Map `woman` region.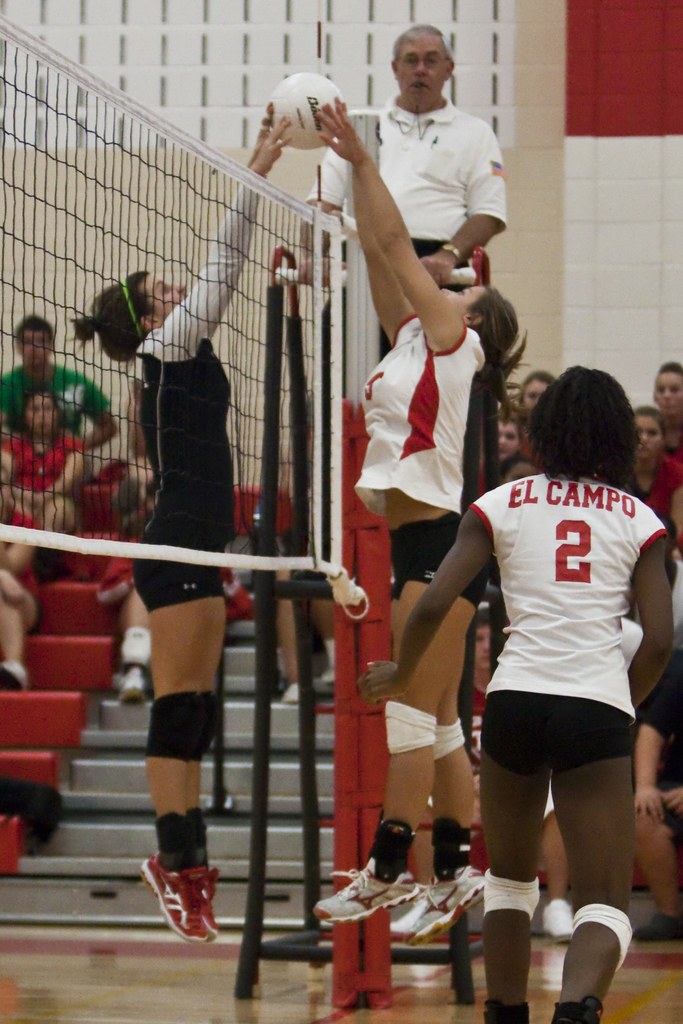
Mapped to left=308, top=93, right=527, bottom=956.
